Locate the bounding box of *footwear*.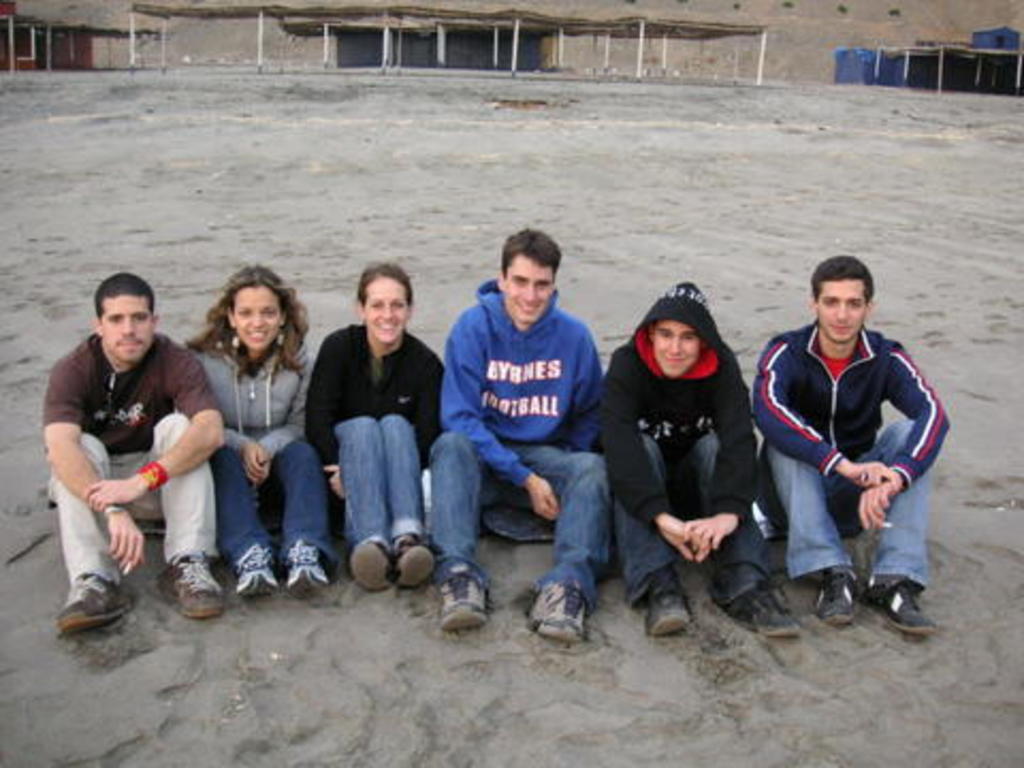
Bounding box: 348:535:393:591.
